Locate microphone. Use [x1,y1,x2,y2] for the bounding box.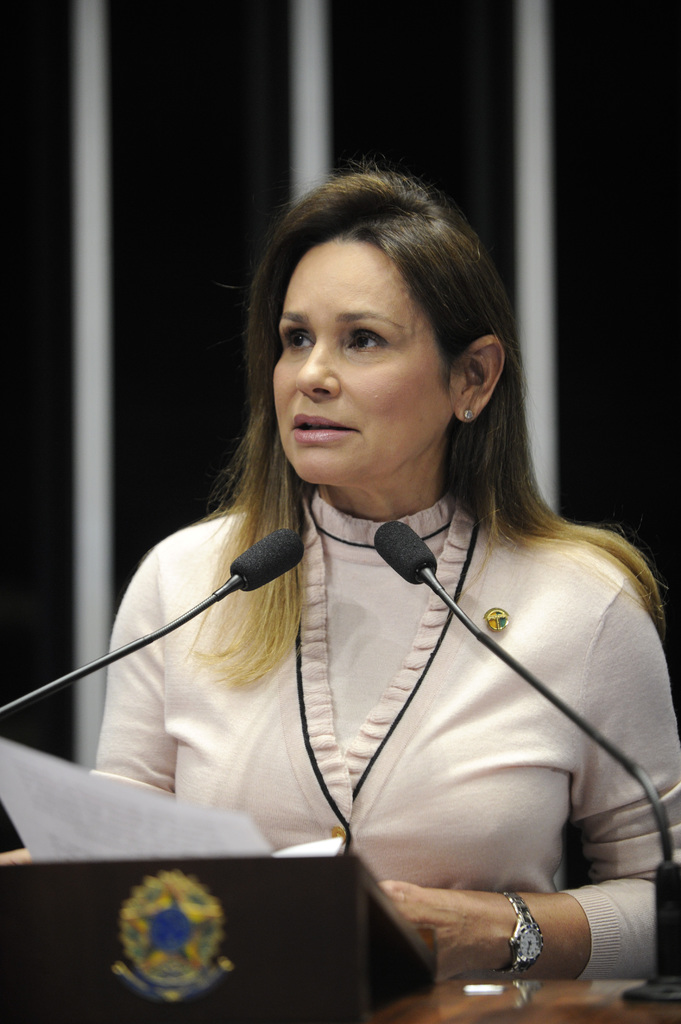
[369,517,680,1007].
